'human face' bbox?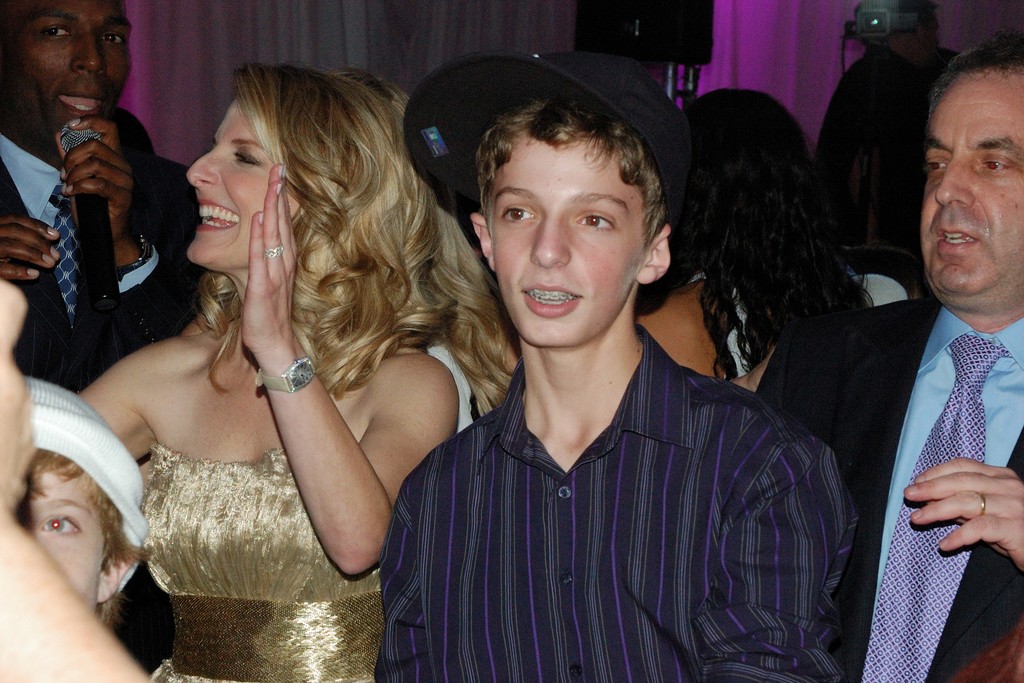
{"x1": 187, "y1": 99, "x2": 281, "y2": 263}
